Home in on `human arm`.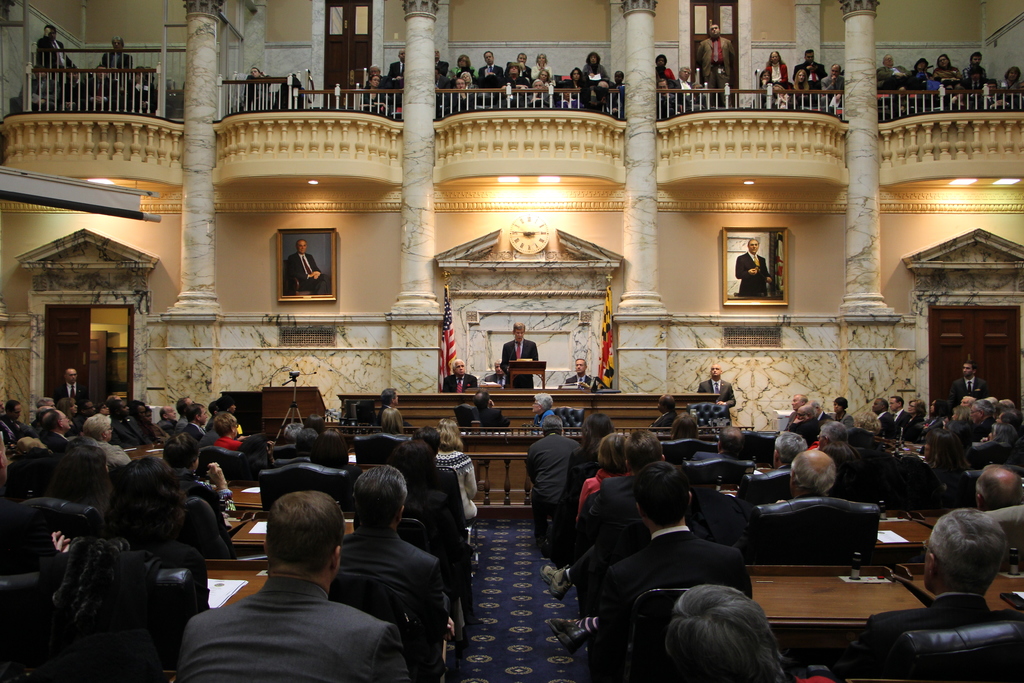
Homed in at box(728, 37, 742, 72).
